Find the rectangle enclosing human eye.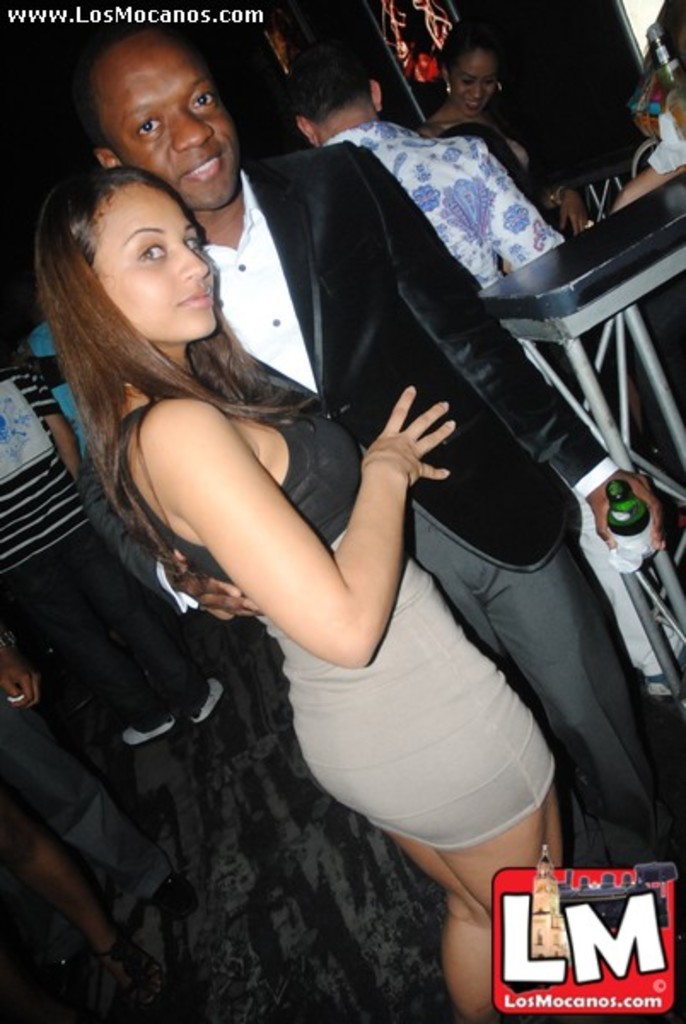
crop(188, 85, 218, 114).
